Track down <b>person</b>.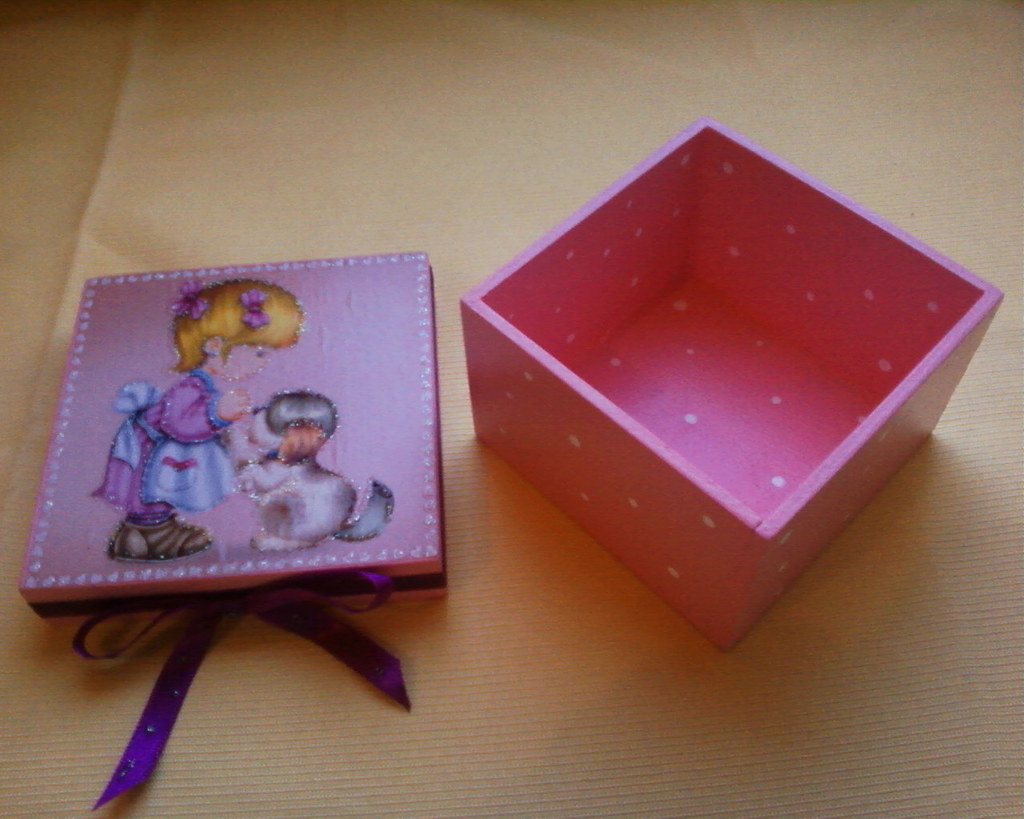
Tracked to BBox(87, 278, 306, 562).
